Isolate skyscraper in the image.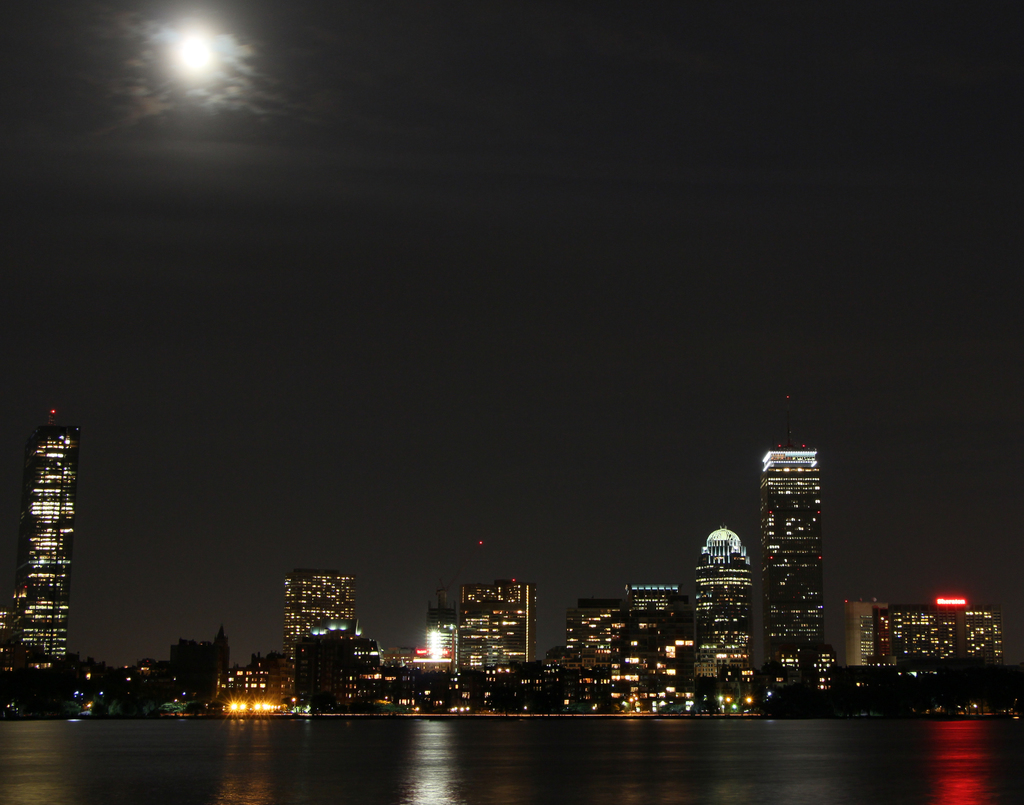
Isolated region: (x1=12, y1=402, x2=71, y2=680).
